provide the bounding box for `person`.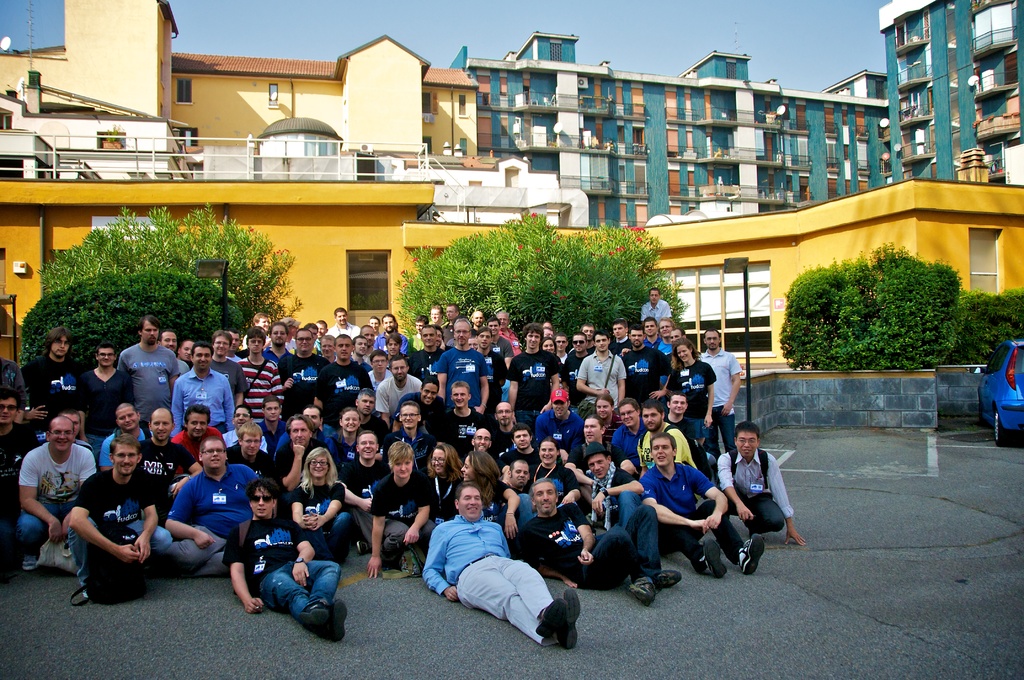
bbox=[376, 355, 422, 429].
